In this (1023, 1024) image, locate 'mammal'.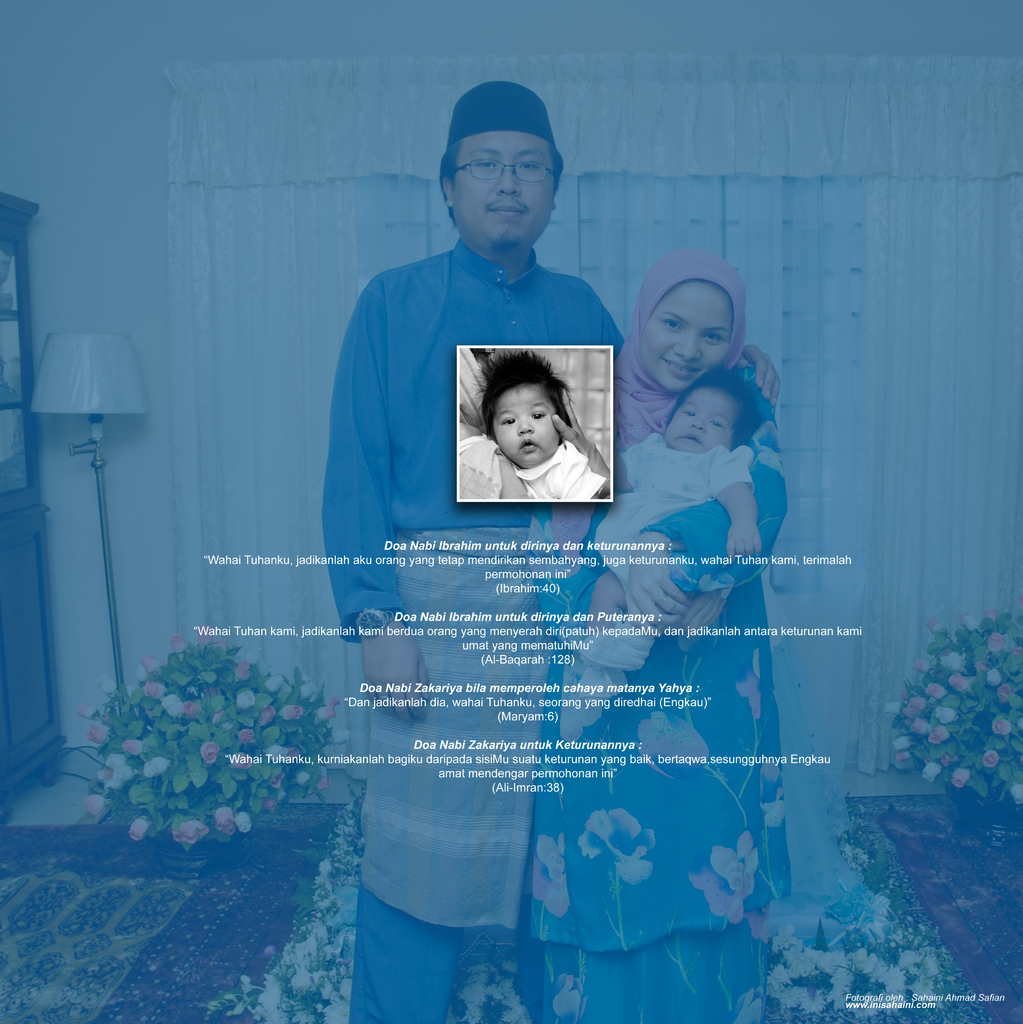
Bounding box: rect(471, 355, 598, 505).
